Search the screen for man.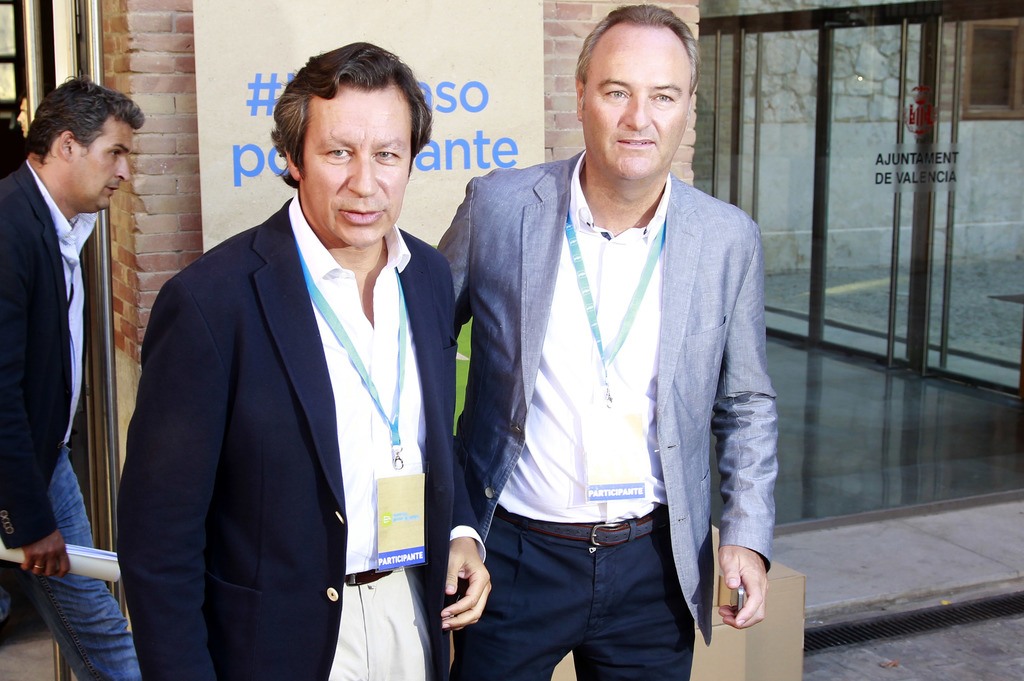
Found at 0, 74, 144, 680.
